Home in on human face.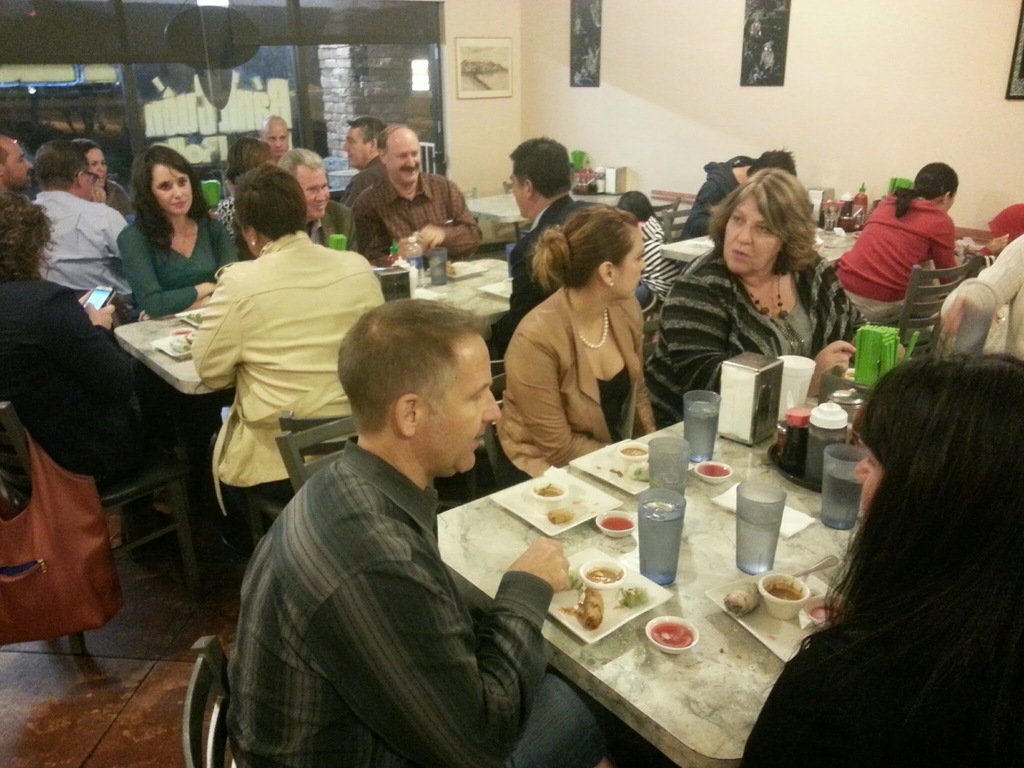
Homed in at (left=298, top=168, right=330, bottom=217).
